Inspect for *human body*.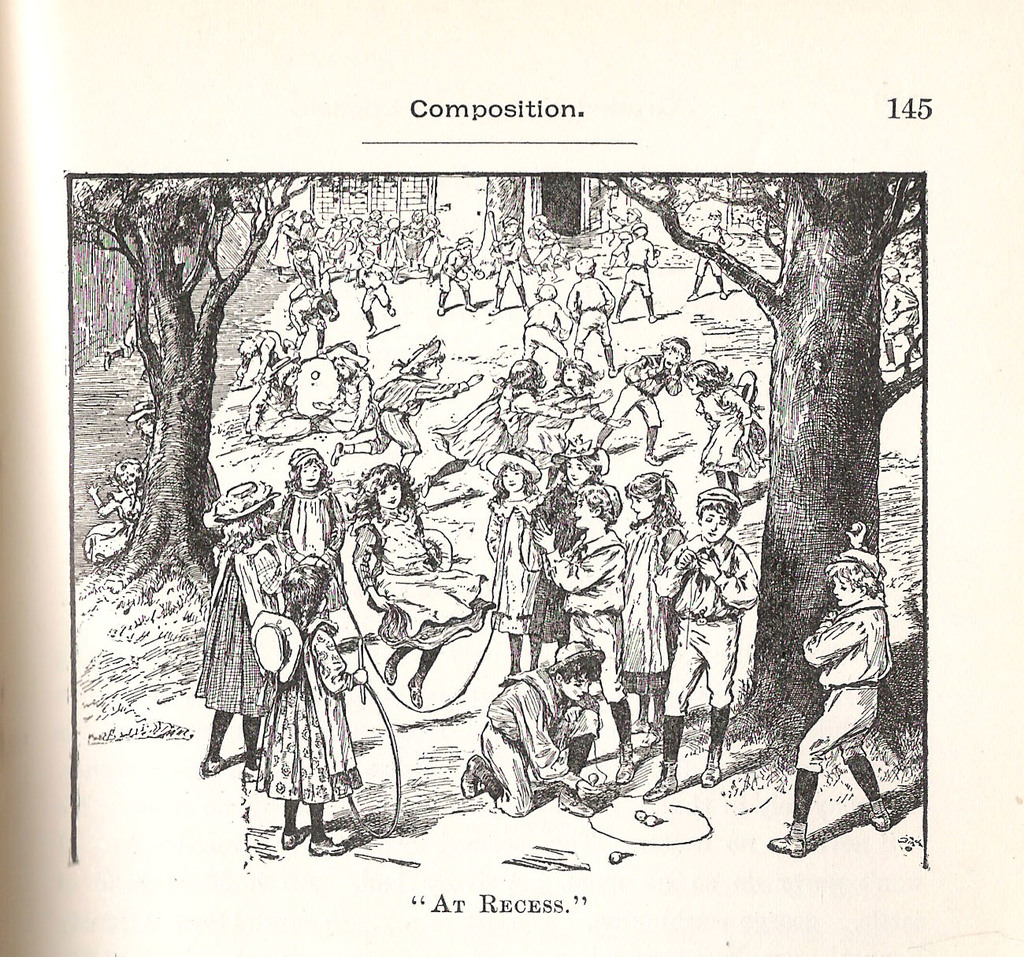
Inspection: Rect(477, 455, 534, 684).
